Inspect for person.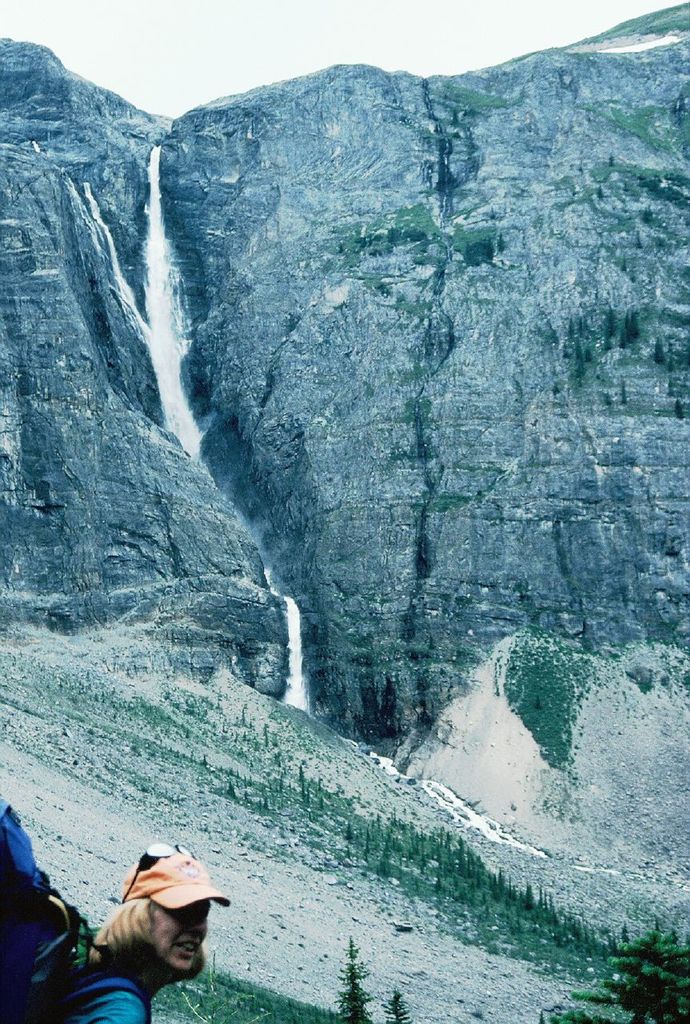
Inspection: <bbox>73, 849, 238, 1018</bbox>.
